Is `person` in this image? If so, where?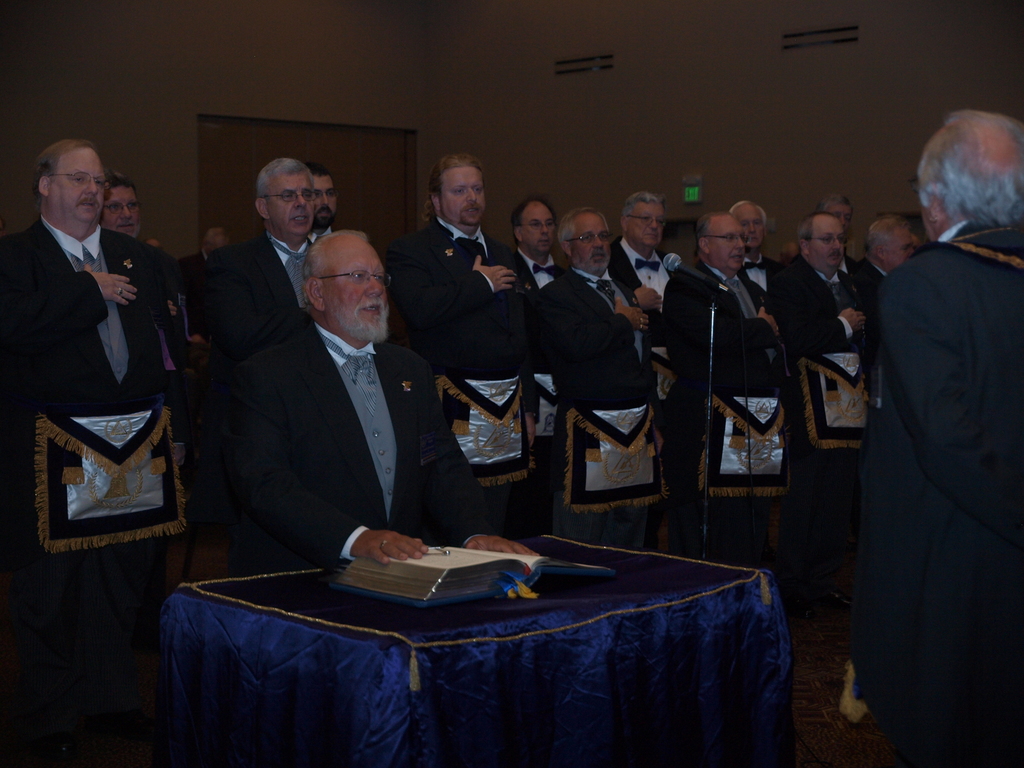
Yes, at {"left": 845, "top": 86, "right": 1022, "bottom": 748}.
